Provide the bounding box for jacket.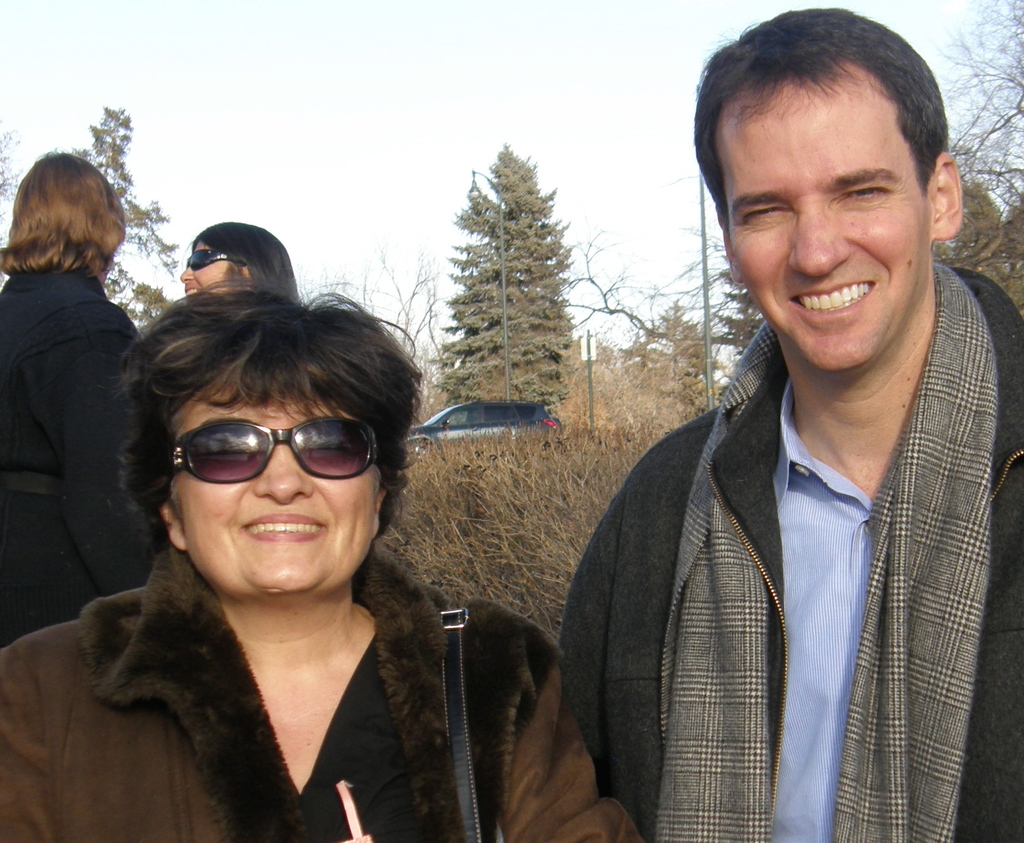
{"left": 0, "top": 264, "right": 144, "bottom": 652}.
